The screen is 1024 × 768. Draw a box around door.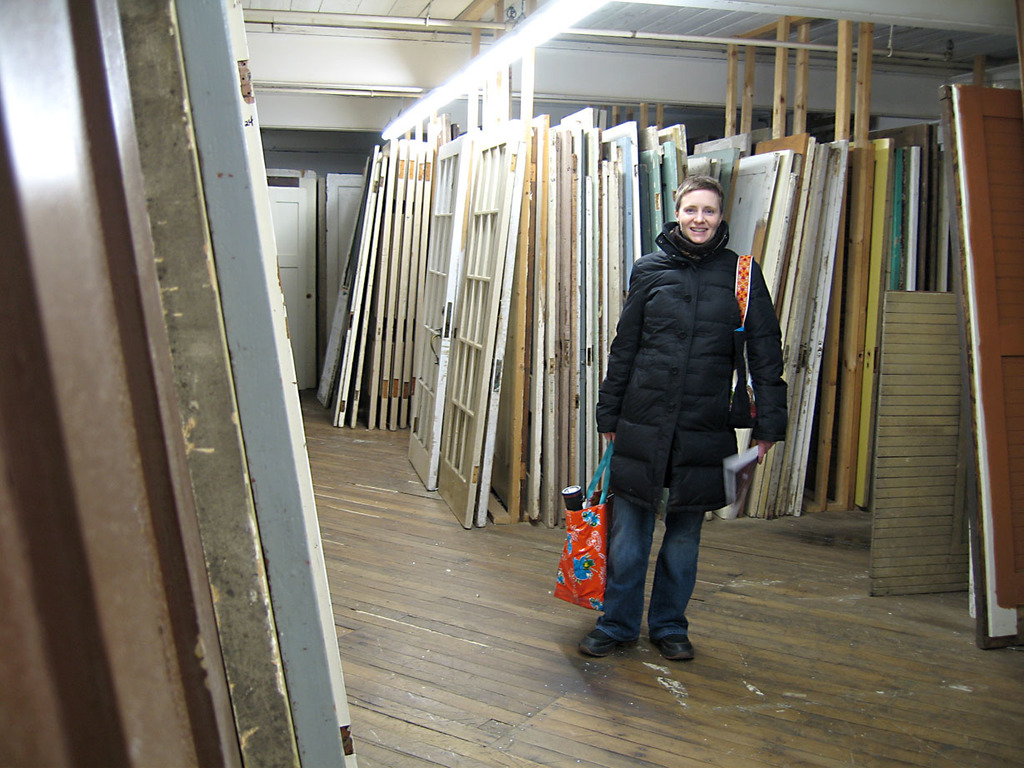
935:88:1023:632.
